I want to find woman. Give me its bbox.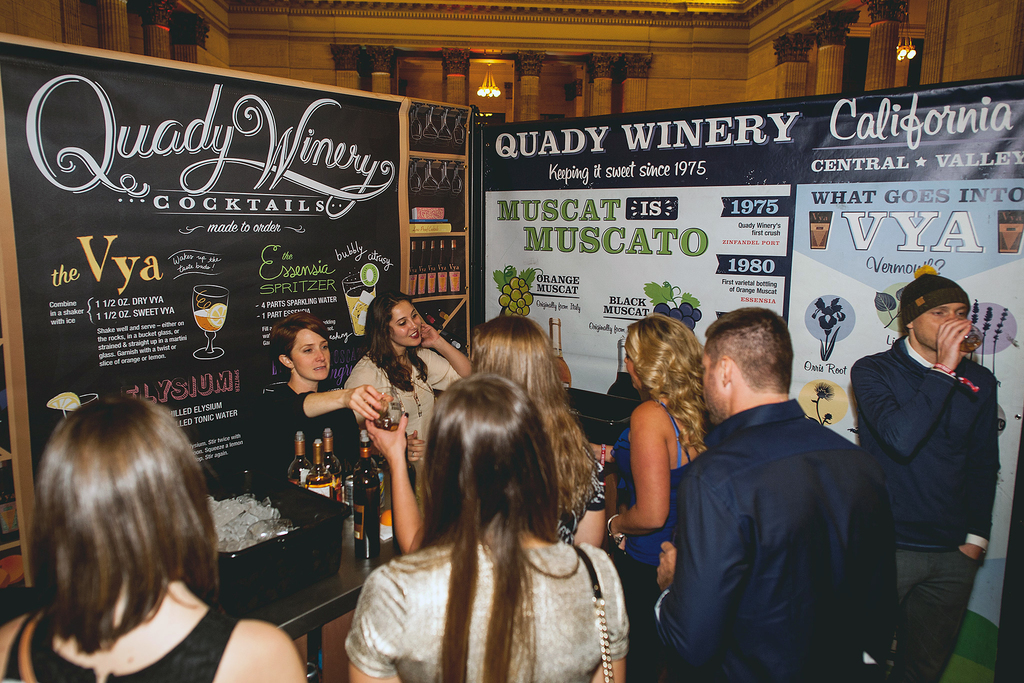
<region>250, 309, 392, 497</region>.
